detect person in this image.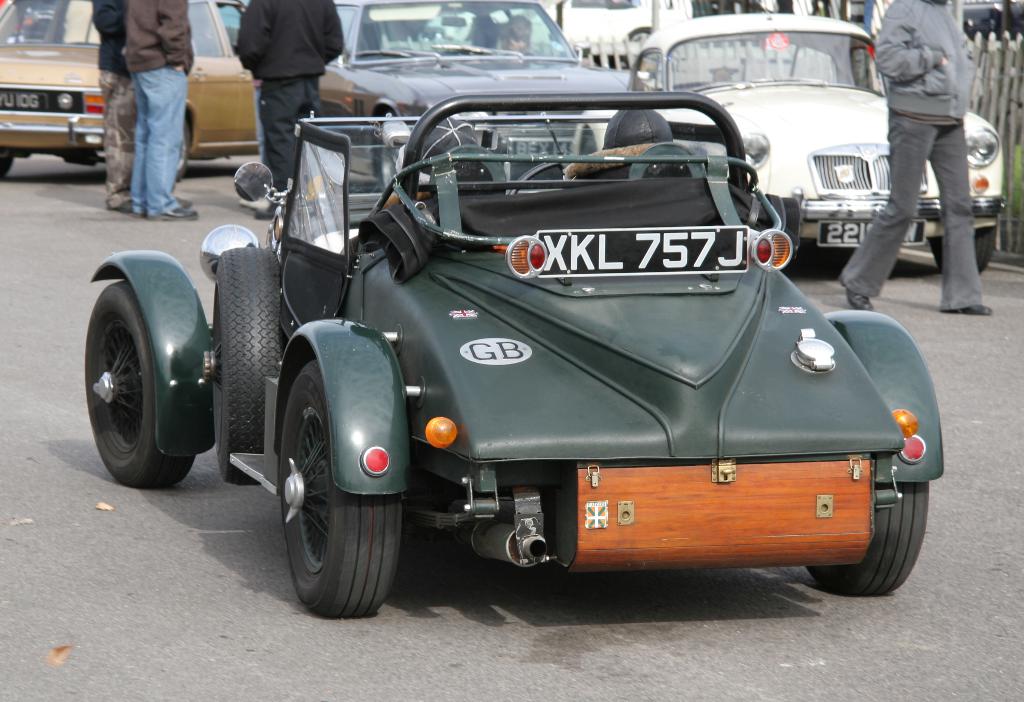
Detection: select_region(124, 0, 202, 224).
